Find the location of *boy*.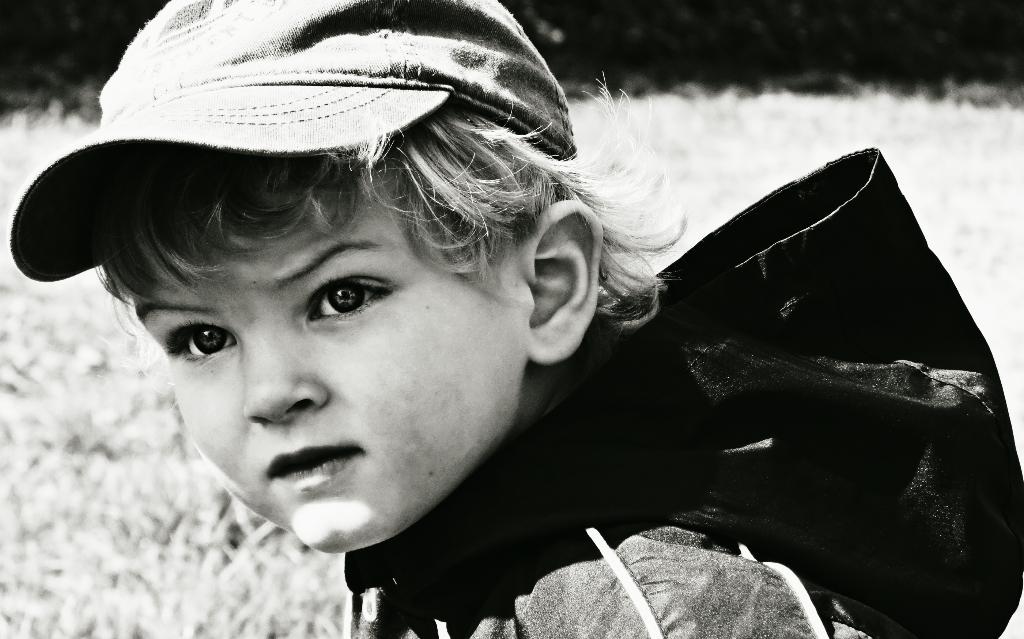
Location: x1=38 y1=31 x2=853 y2=638.
